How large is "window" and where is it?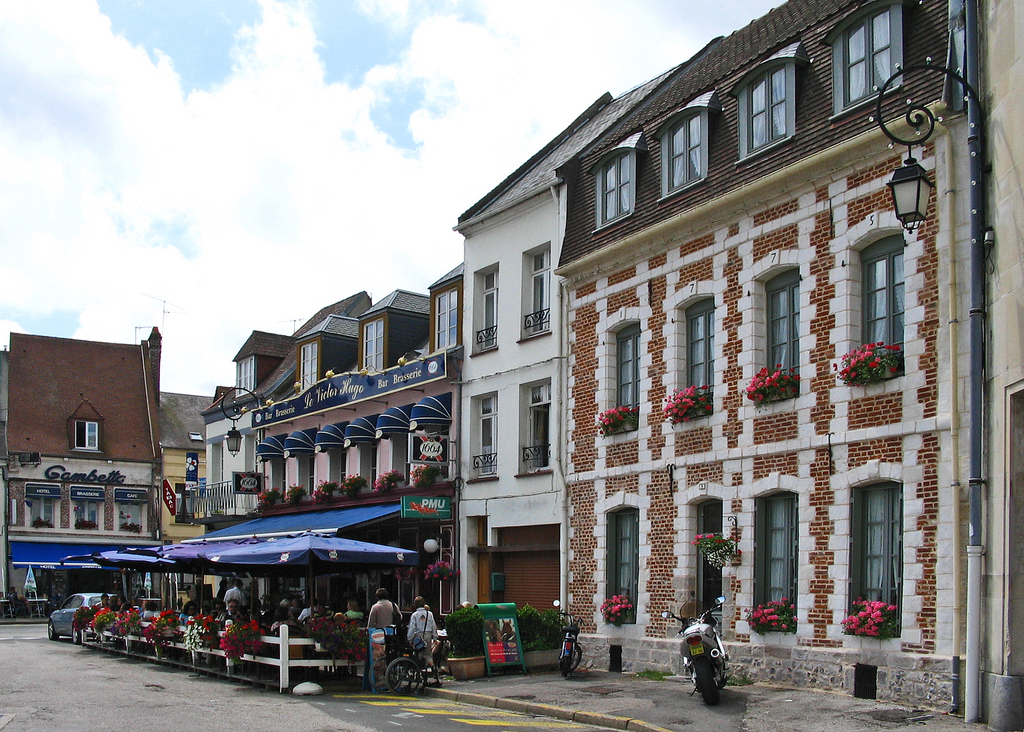
Bounding box: BBox(298, 340, 317, 394).
